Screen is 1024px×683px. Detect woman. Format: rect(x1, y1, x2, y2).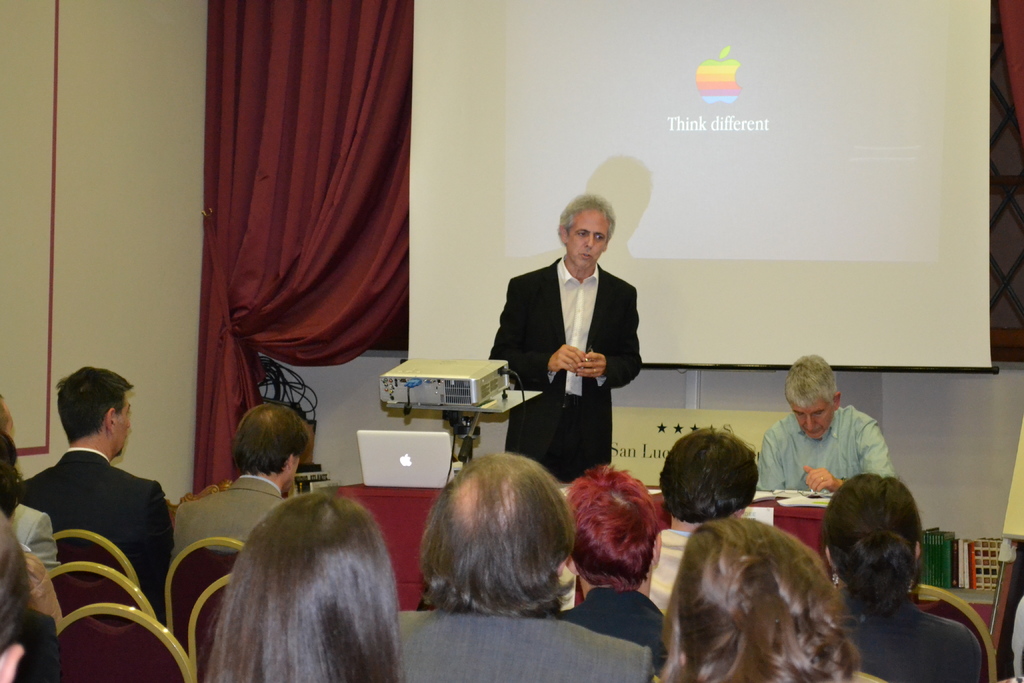
rect(553, 463, 668, 668).
